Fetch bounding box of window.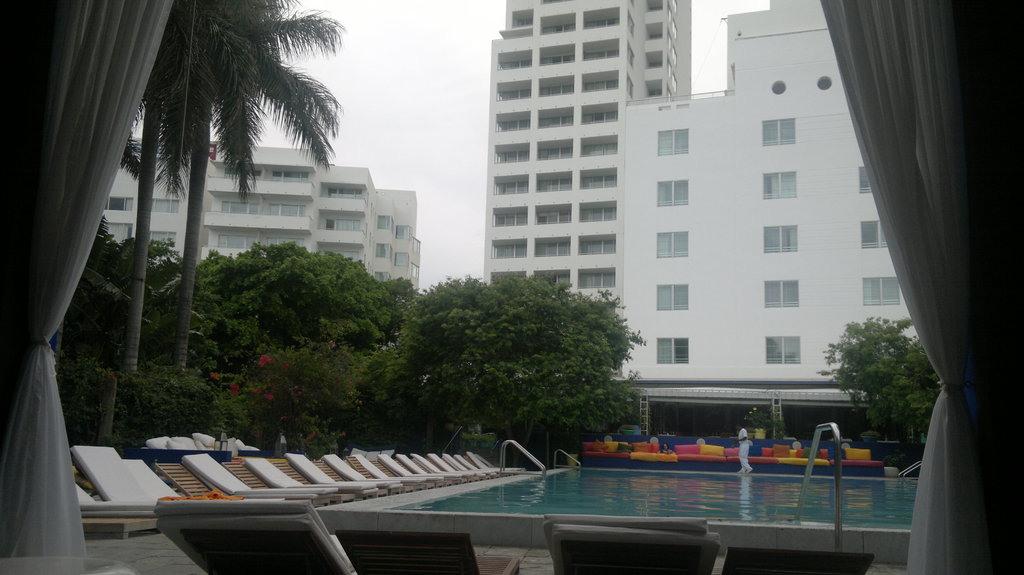
Bbox: 764/280/802/306.
